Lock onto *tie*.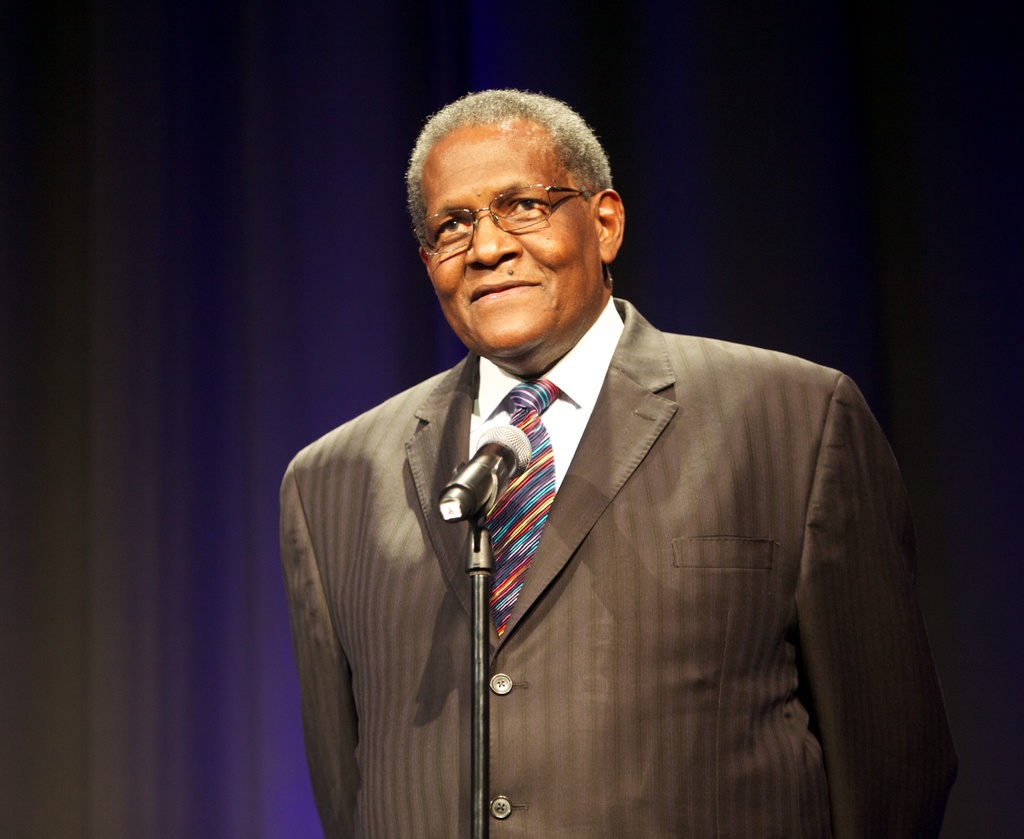
Locked: BBox(493, 377, 565, 636).
